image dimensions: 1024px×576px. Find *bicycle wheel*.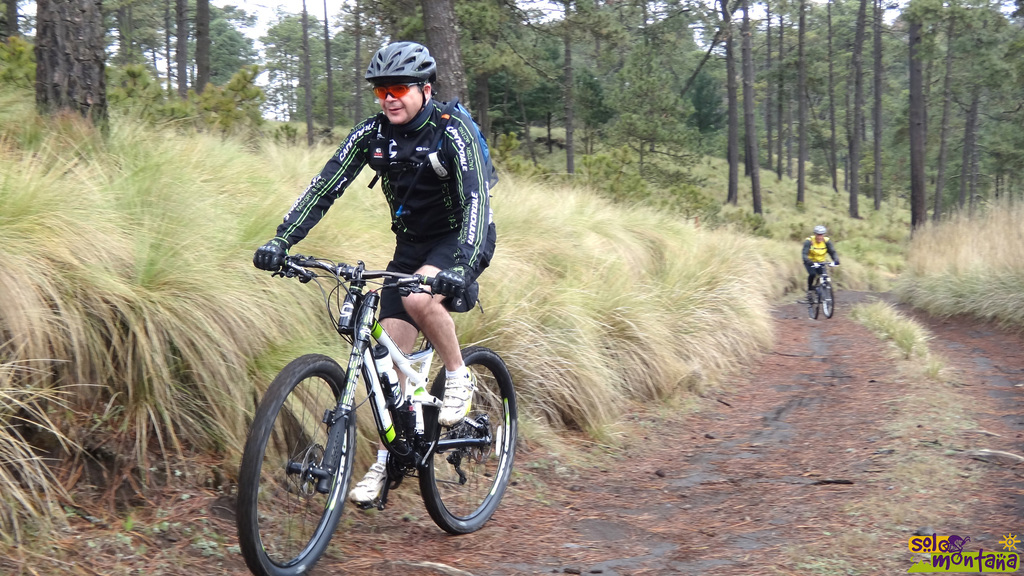
pyautogui.locateOnScreen(806, 288, 822, 318).
